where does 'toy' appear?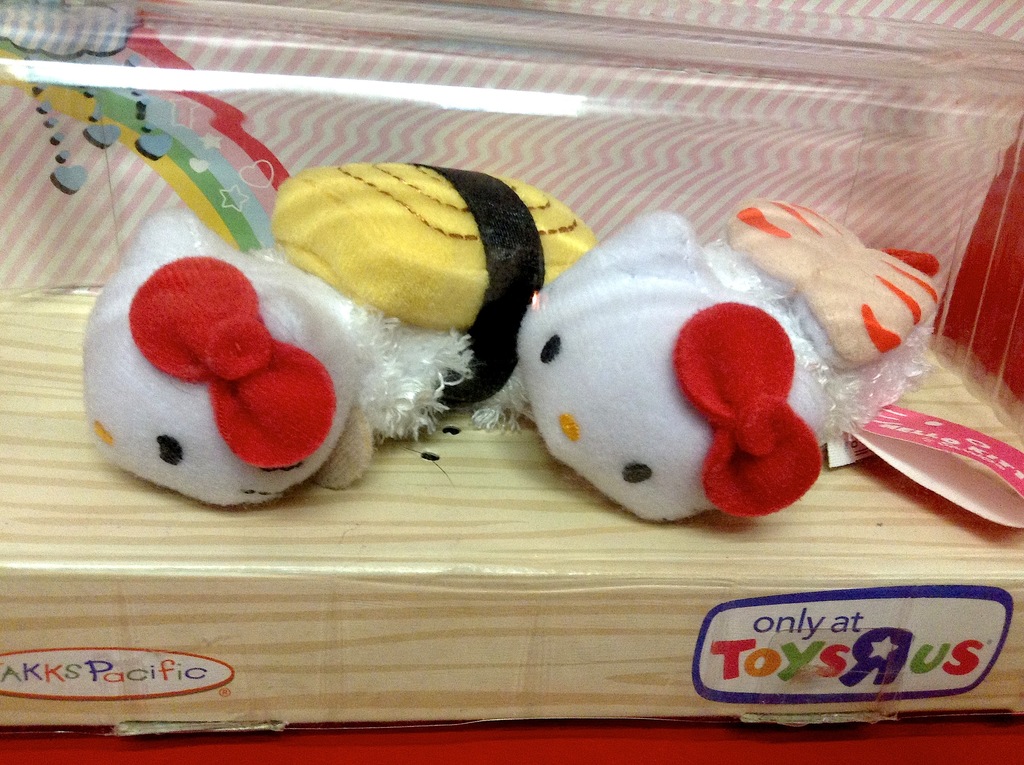
Appears at 82, 163, 595, 505.
